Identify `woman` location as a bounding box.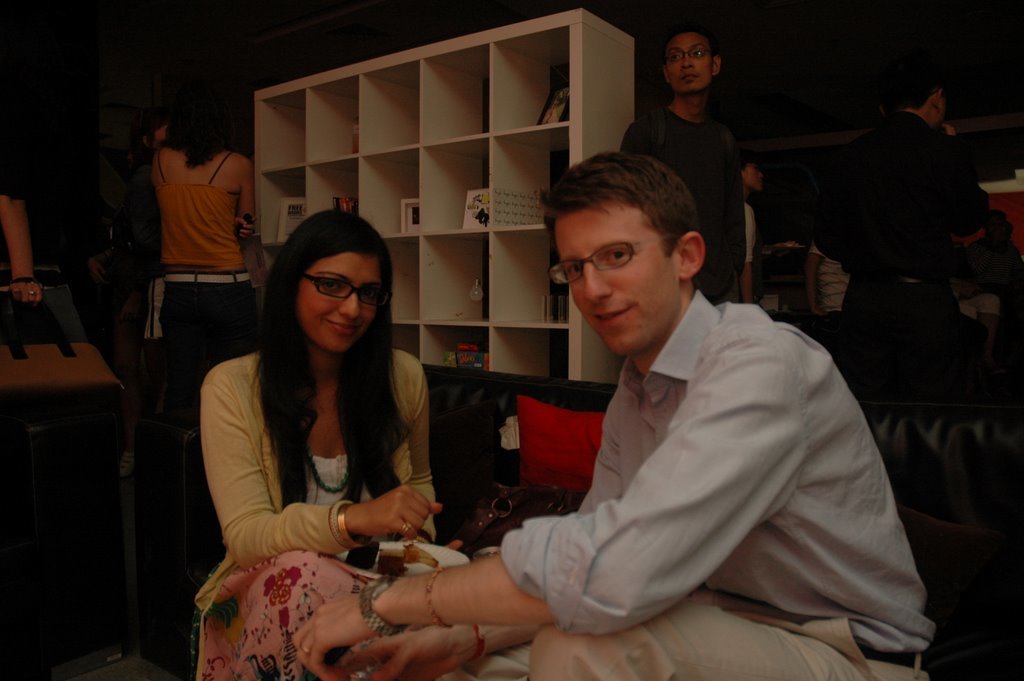
[146, 90, 263, 502].
